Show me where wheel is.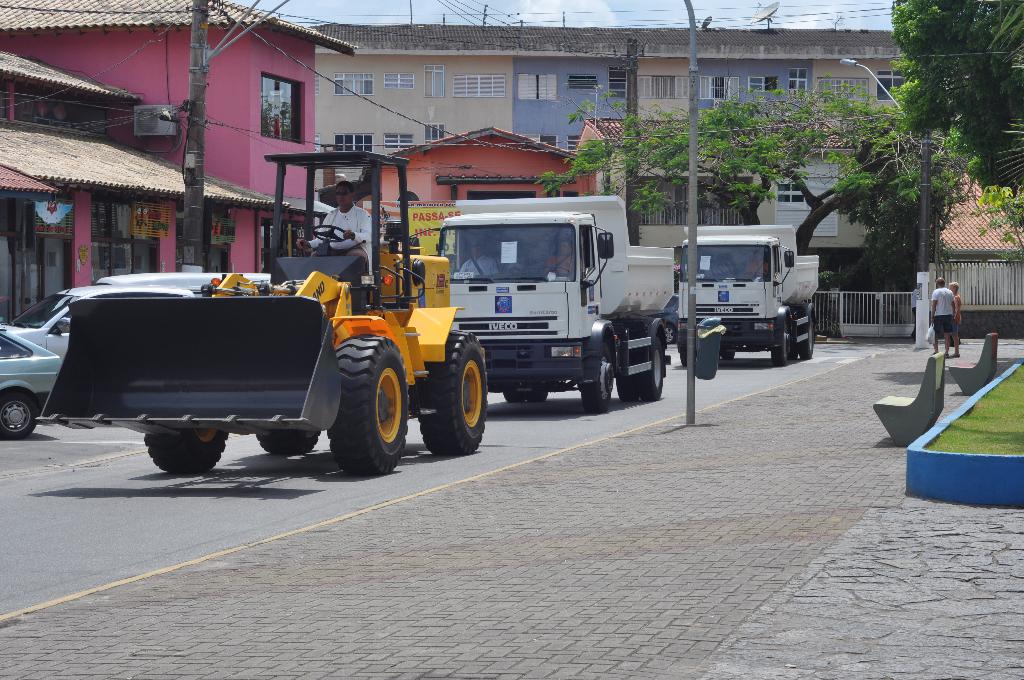
wheel is at detection(580, 341, 611, 414).
